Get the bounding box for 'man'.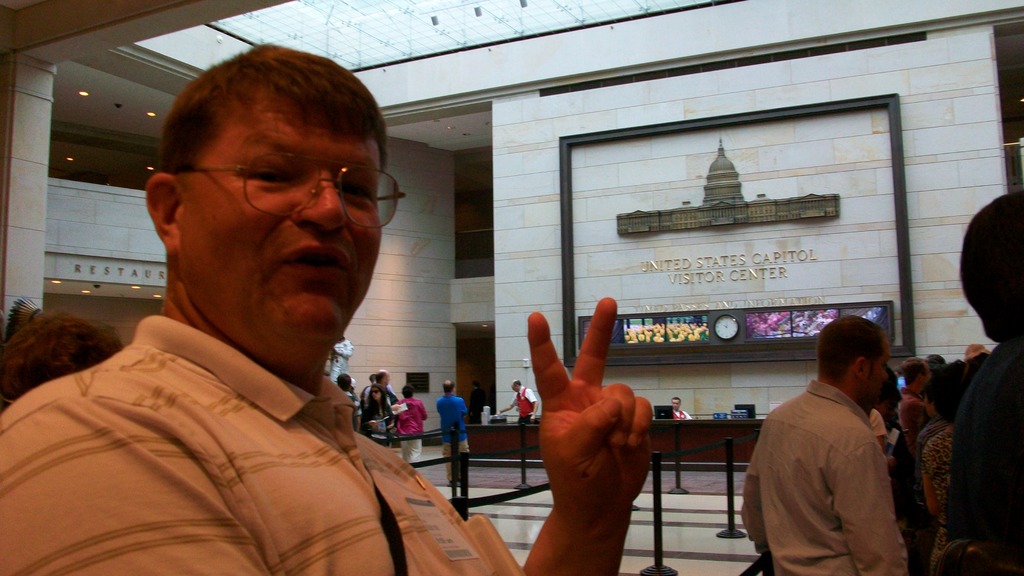
Rect(339, 377, 362, 427).
